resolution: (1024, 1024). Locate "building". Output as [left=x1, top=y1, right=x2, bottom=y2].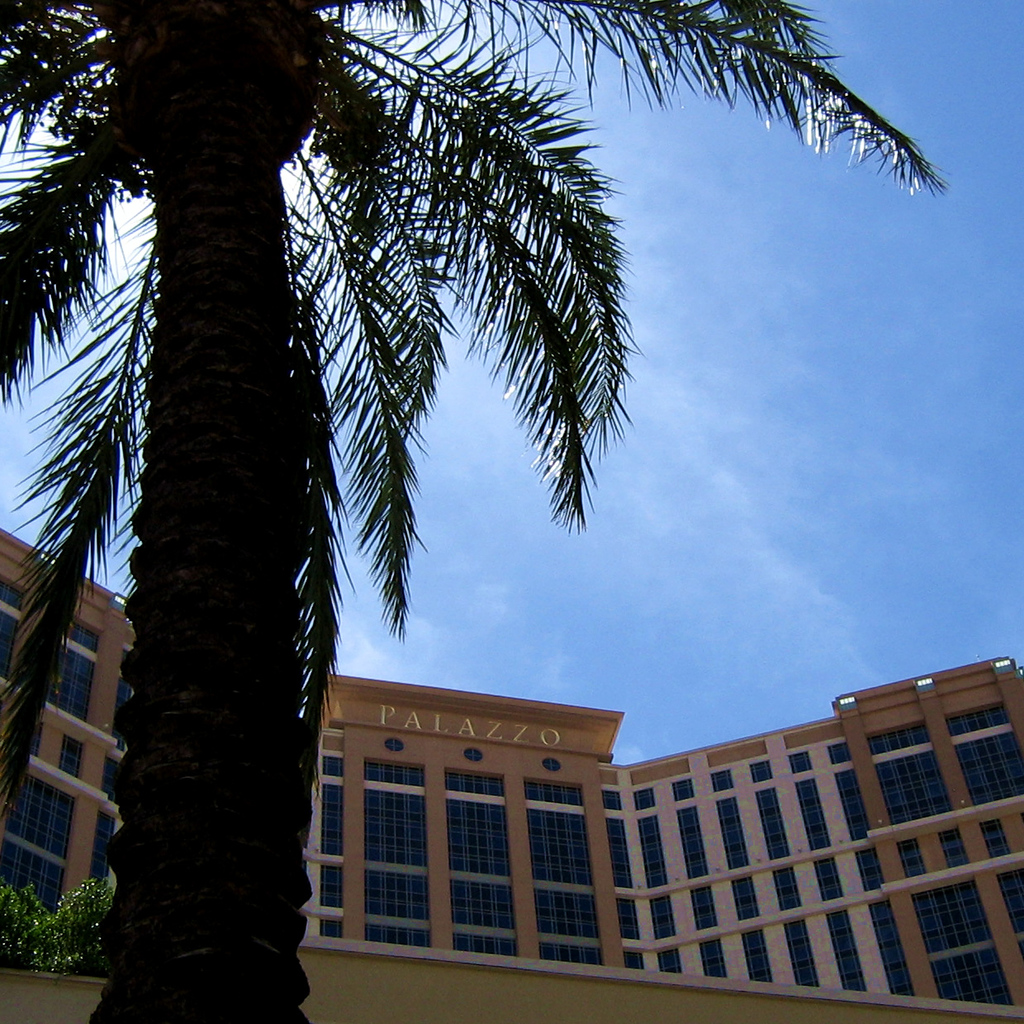
[left=0, top=524, right=1023, bottom=1023].
